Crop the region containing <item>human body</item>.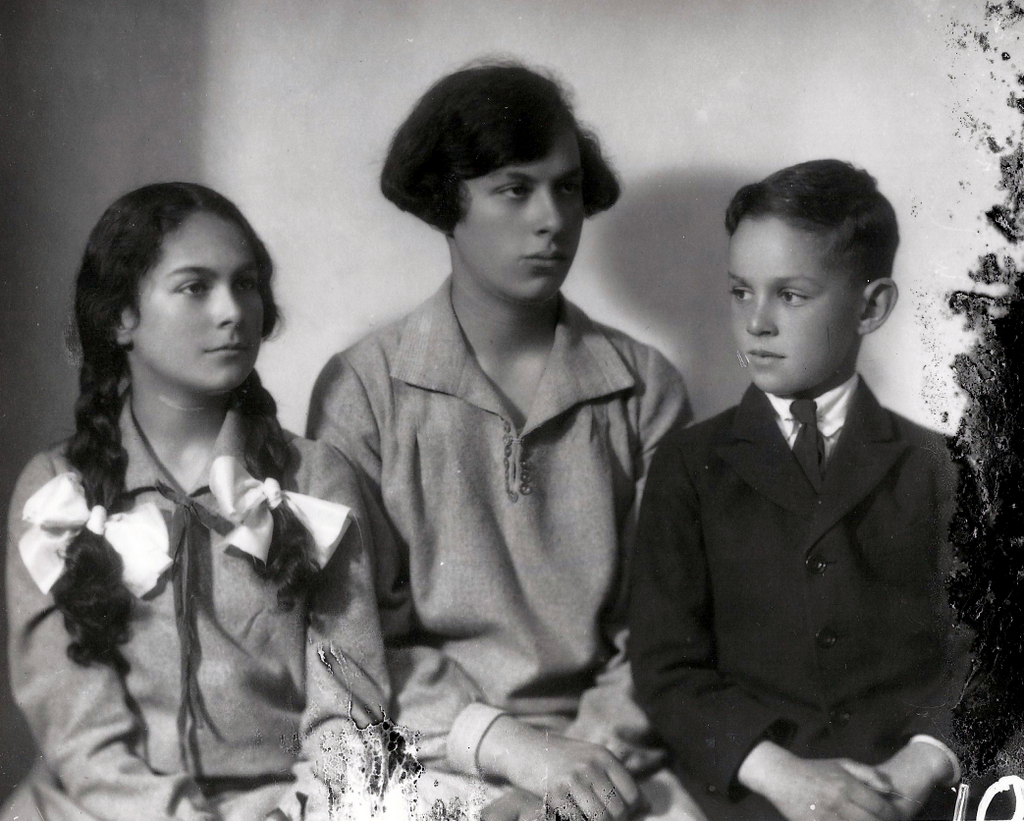
Crop region: detection(0, 182, 382, 820).
